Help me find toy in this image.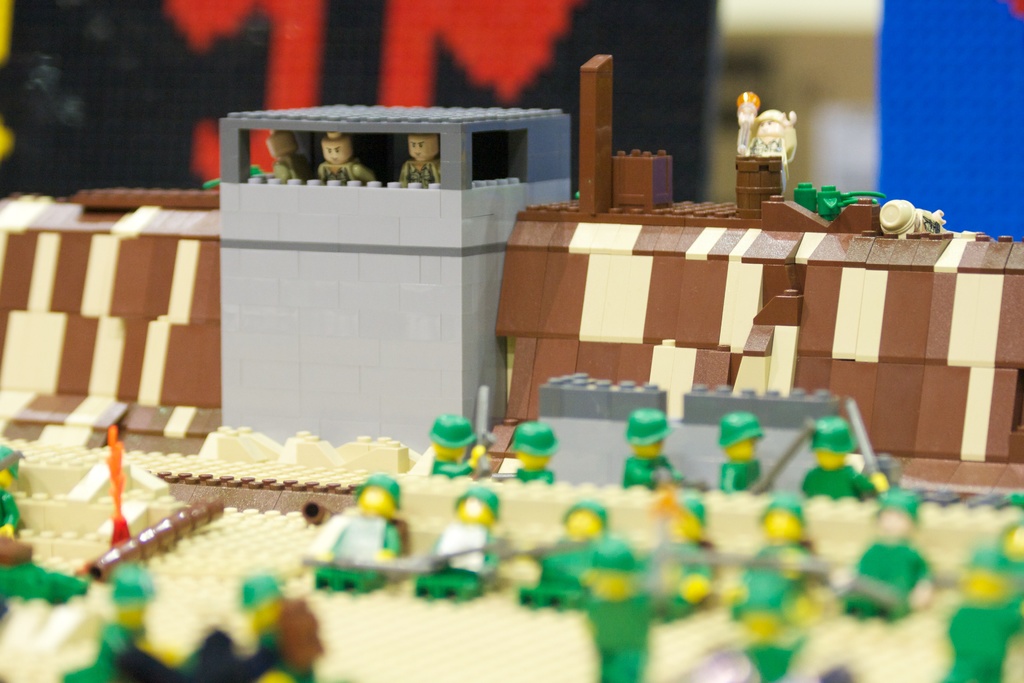
Found it: <region>401, 133, 444, 183</region>.
